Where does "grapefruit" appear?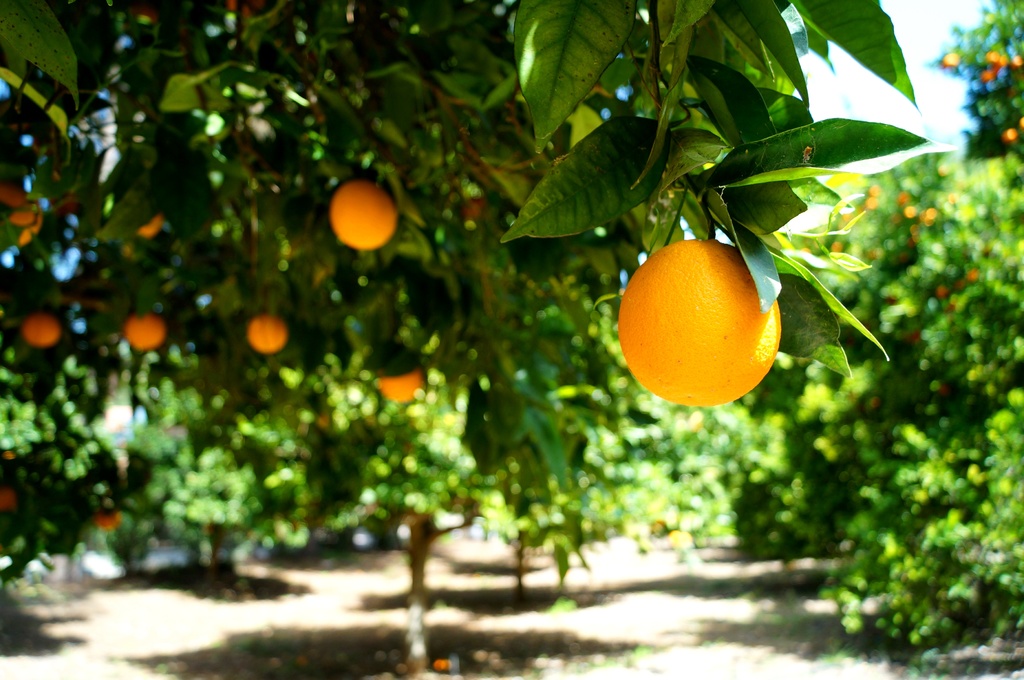
Appears at 247,313,287,353.
